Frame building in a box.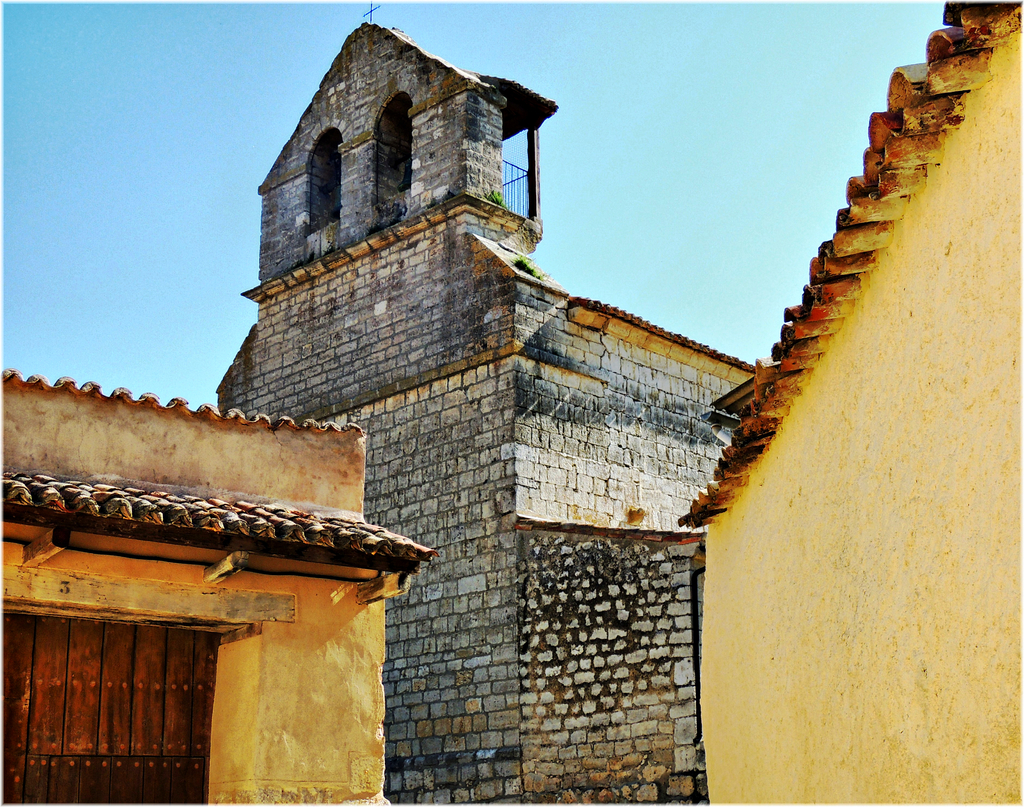
crop(218, 0, 756, 806).
